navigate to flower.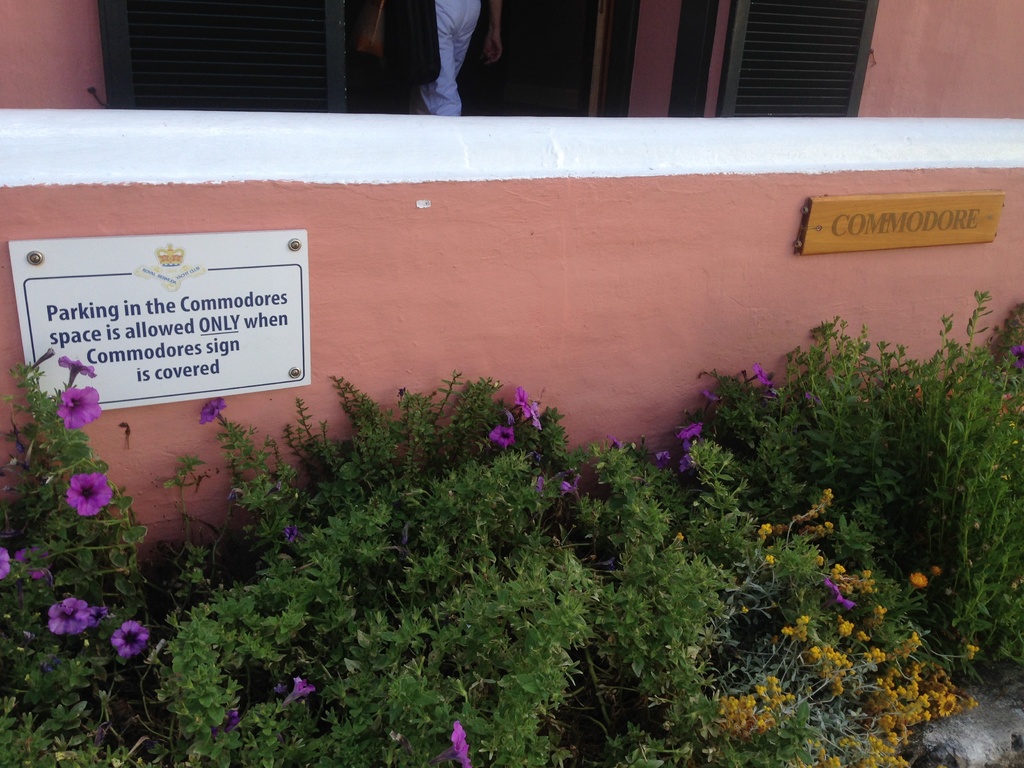
Navigation target: 54 352 100 379.
